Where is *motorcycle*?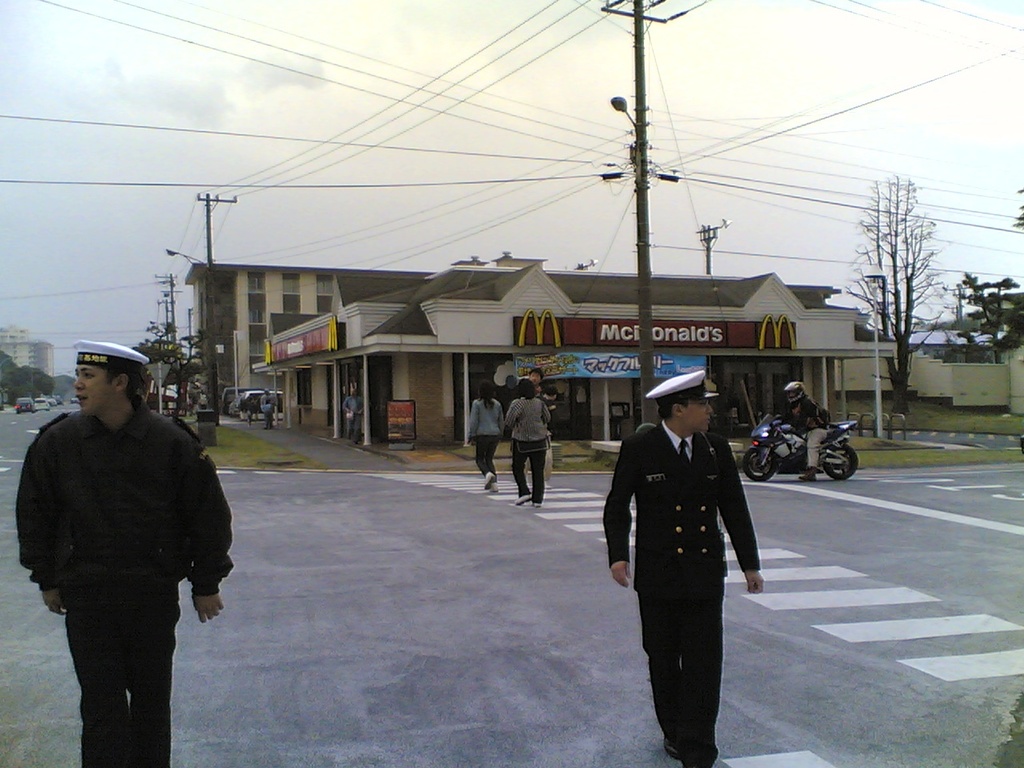
x1=756, y1=417, x2=863, y2=486.
